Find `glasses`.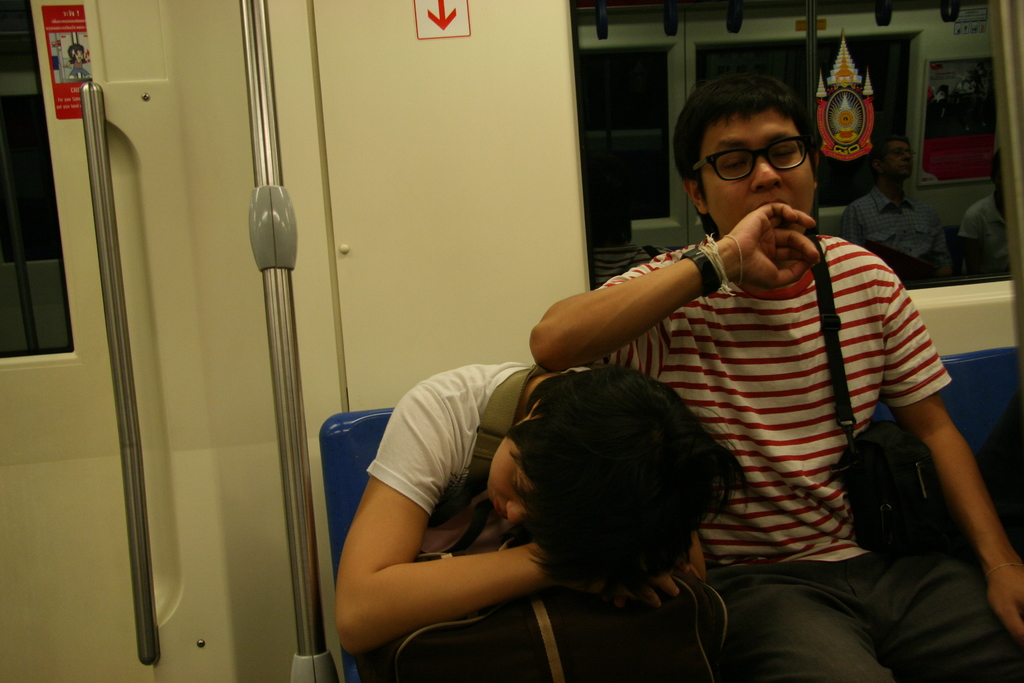
l=701, t=128, r=833, b=175.
